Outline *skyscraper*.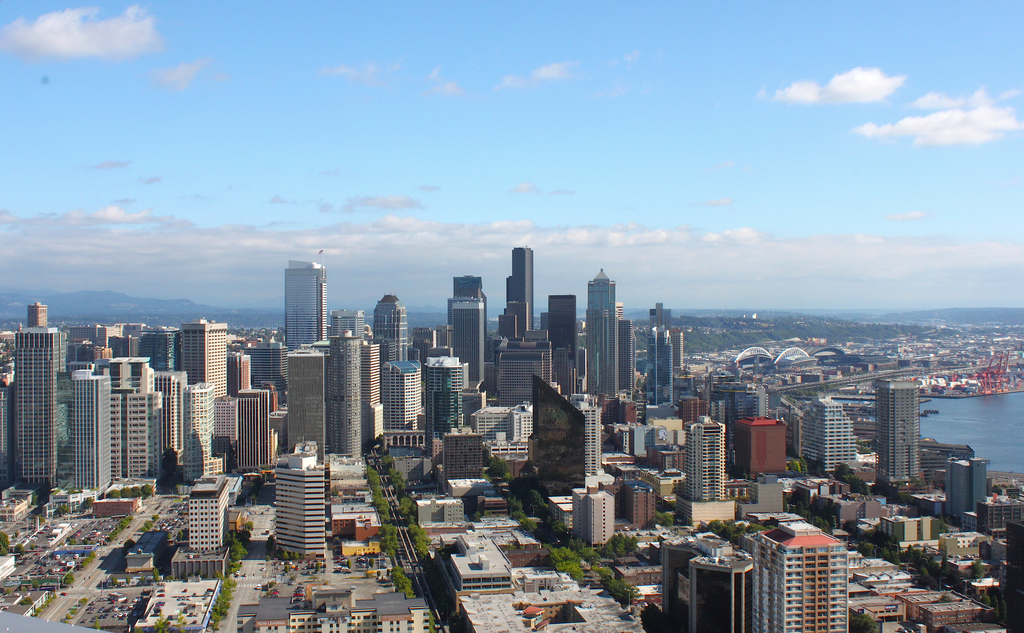
Outline: box(273, 254, 328, 347).
